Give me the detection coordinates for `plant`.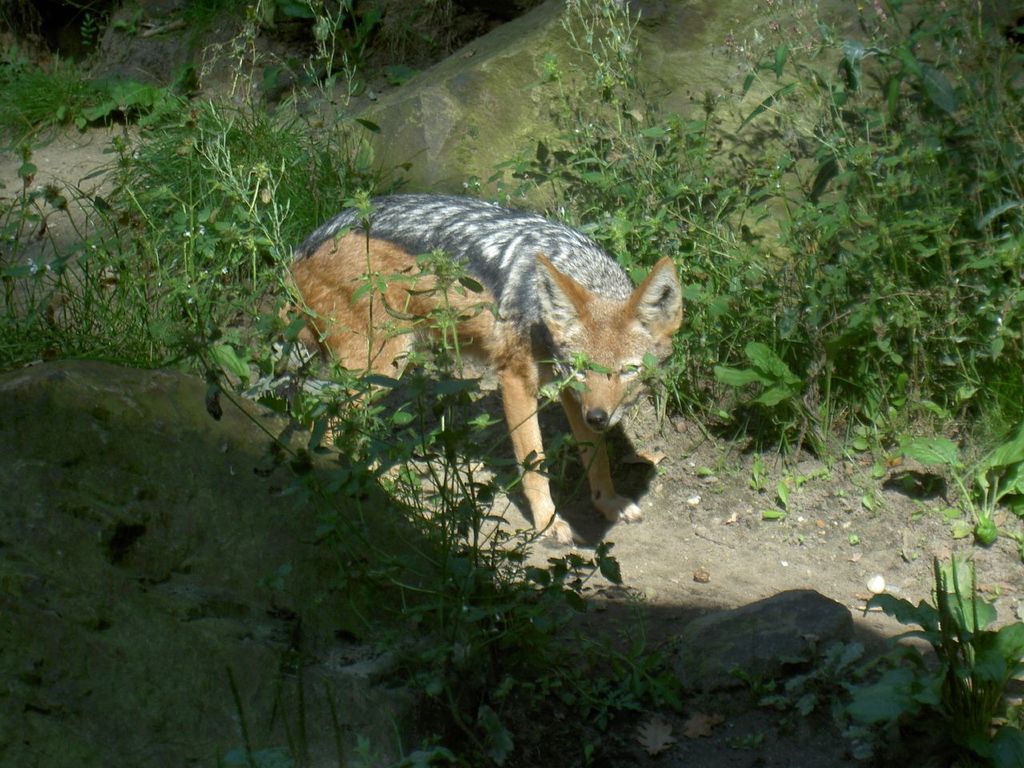
<bbox>711, 635, 950, 767</bbox>.
